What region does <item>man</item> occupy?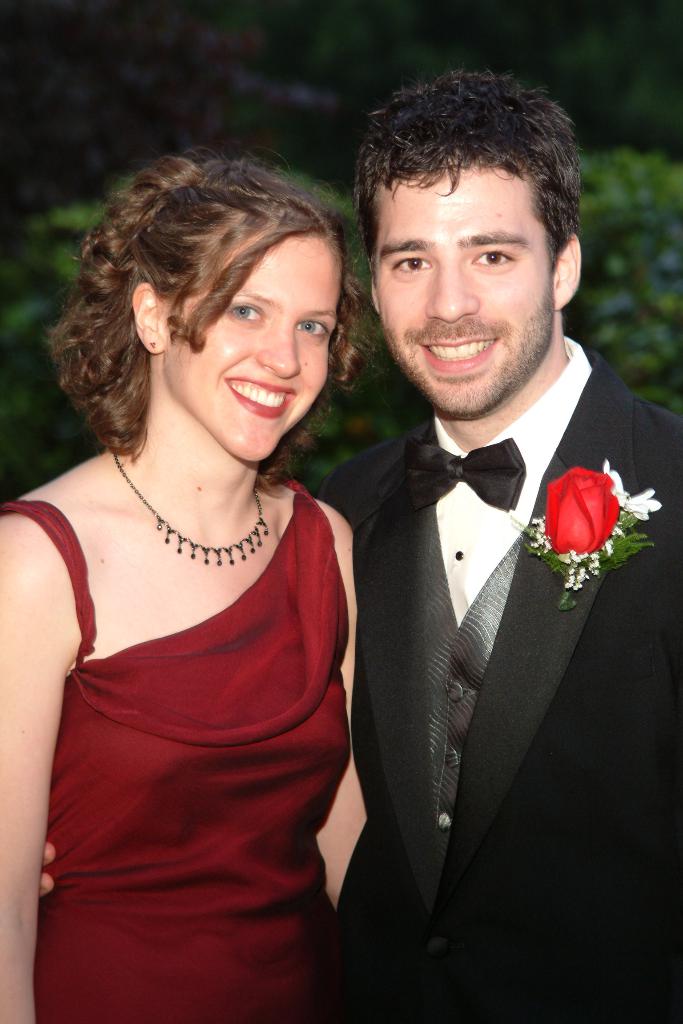
[291,78,674,1023].
